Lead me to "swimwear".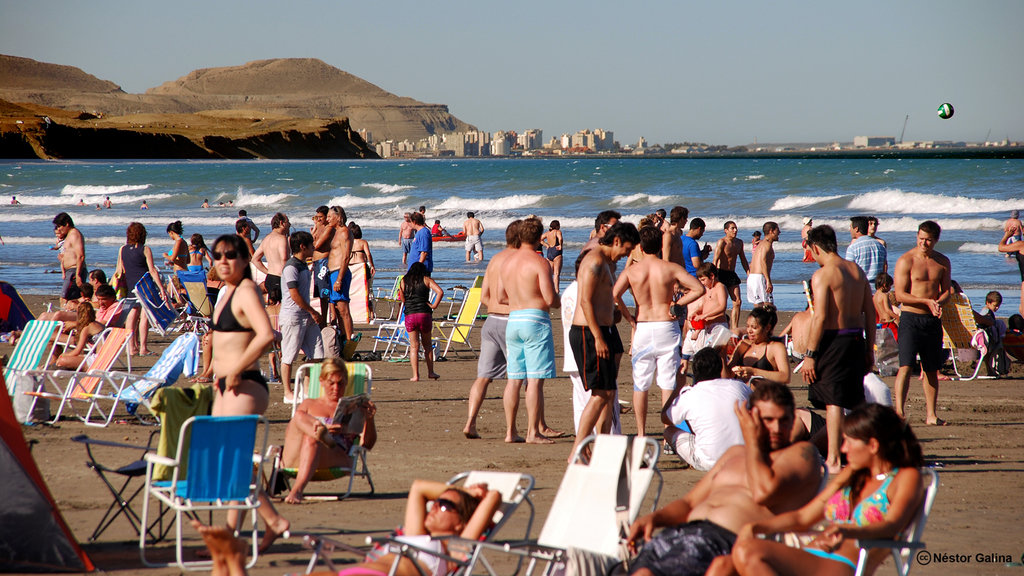
Lead to {"x1": 816, "y1": 461, "x2": 901, "y2": 544}.
